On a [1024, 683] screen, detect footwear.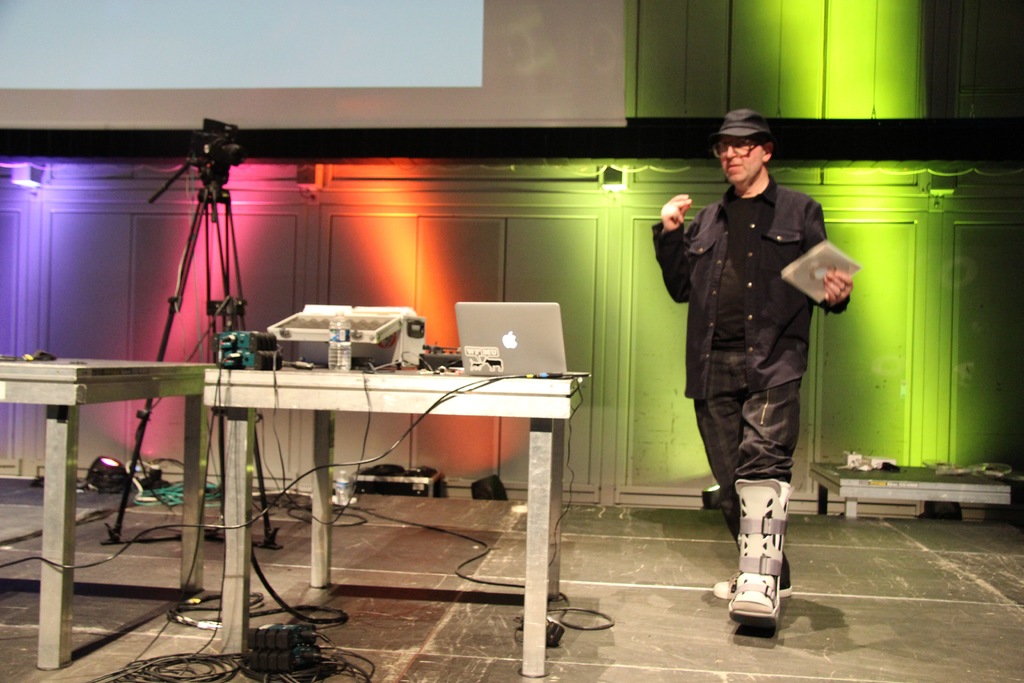
bbox=[712, 580, 795, 599].
